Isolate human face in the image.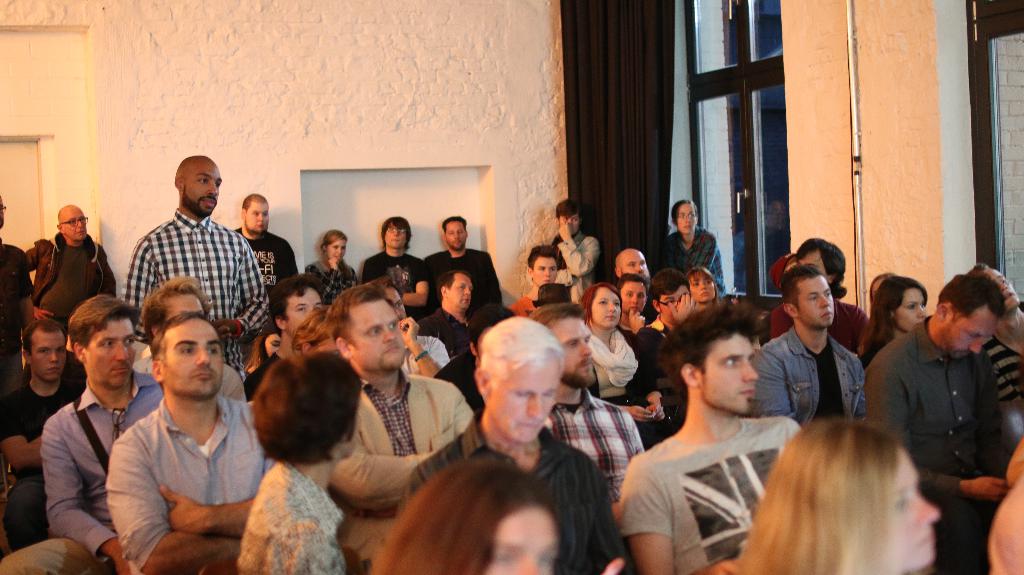
Isolated region: (left=674, top=204, right=695, bottom=229).
